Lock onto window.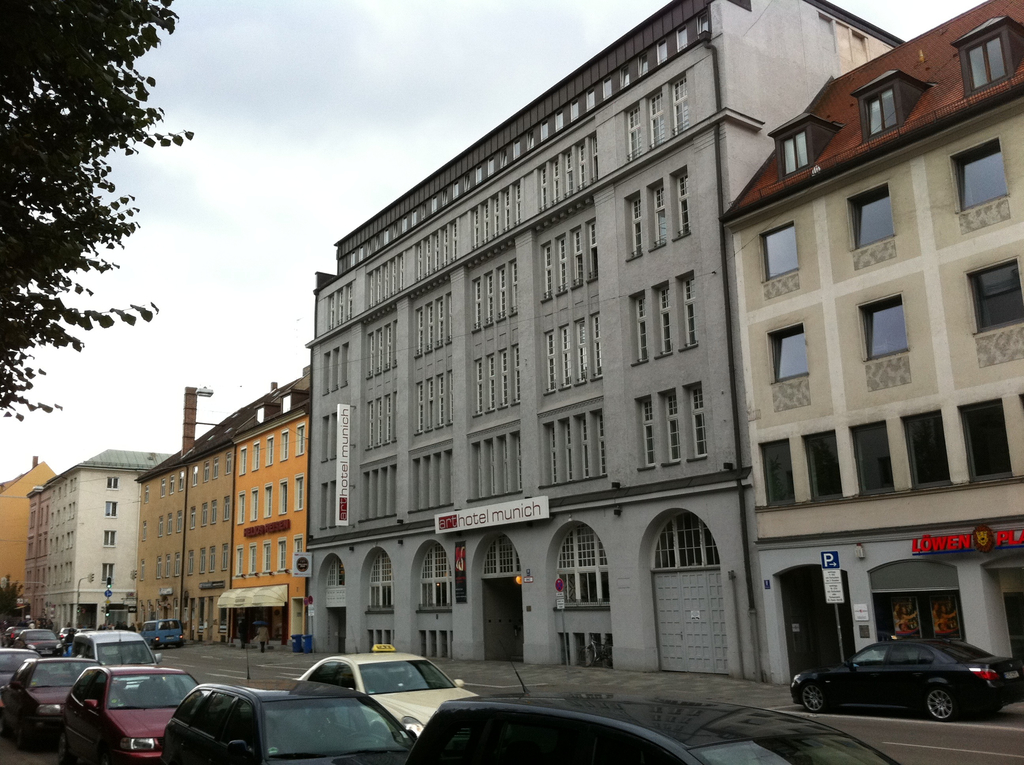
Locked: bbox(411, 208, 419, 228).
